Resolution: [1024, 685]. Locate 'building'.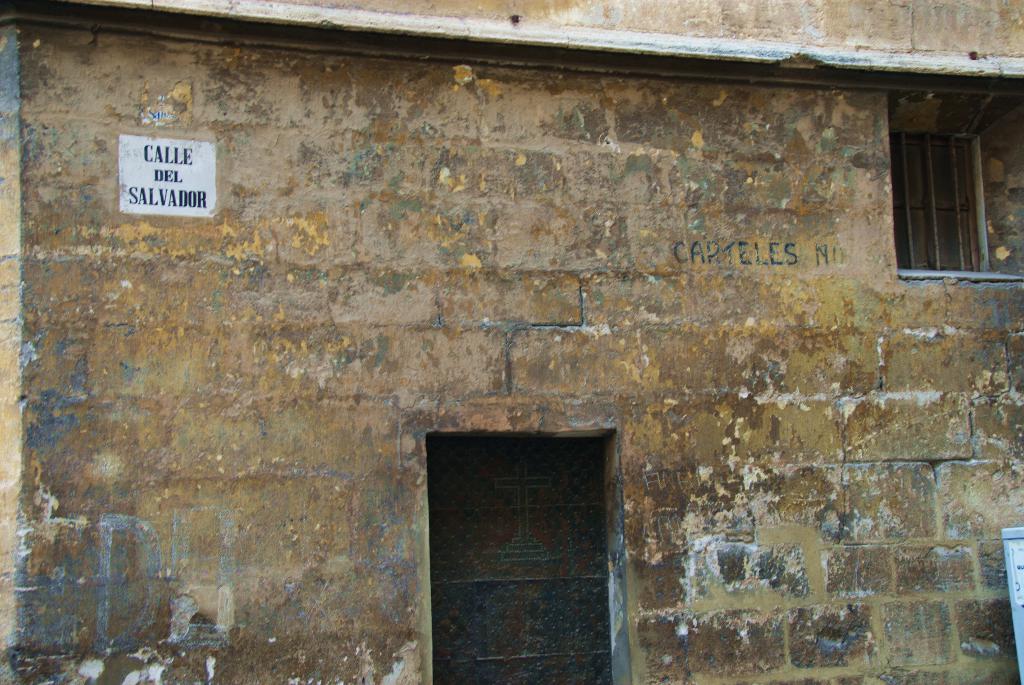
crop(0, 0, 1023, 684).
